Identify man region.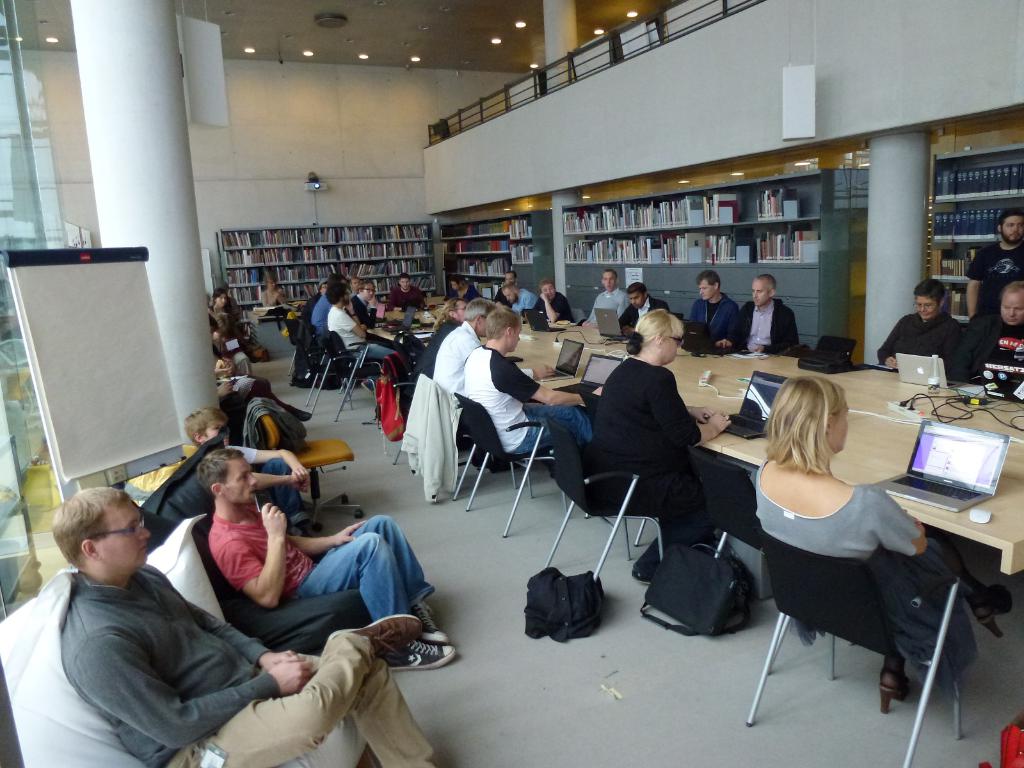
Region: 444, 273, 483, 303.
